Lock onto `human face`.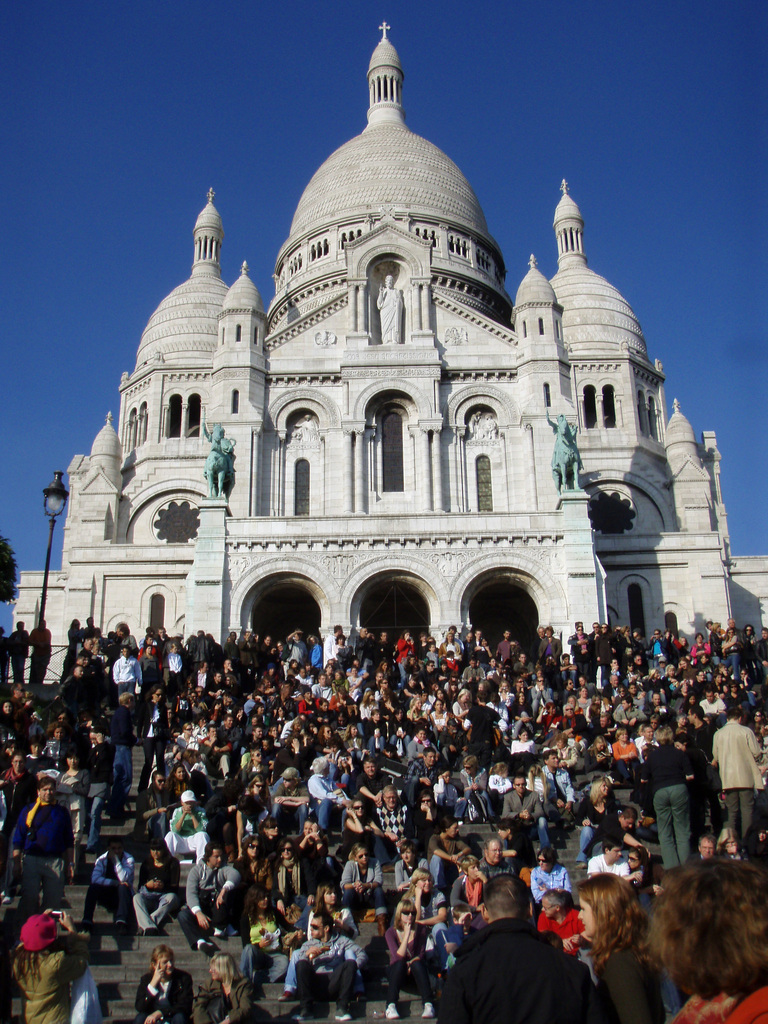
Locked: bbox=(37, 783, 53, 801).
